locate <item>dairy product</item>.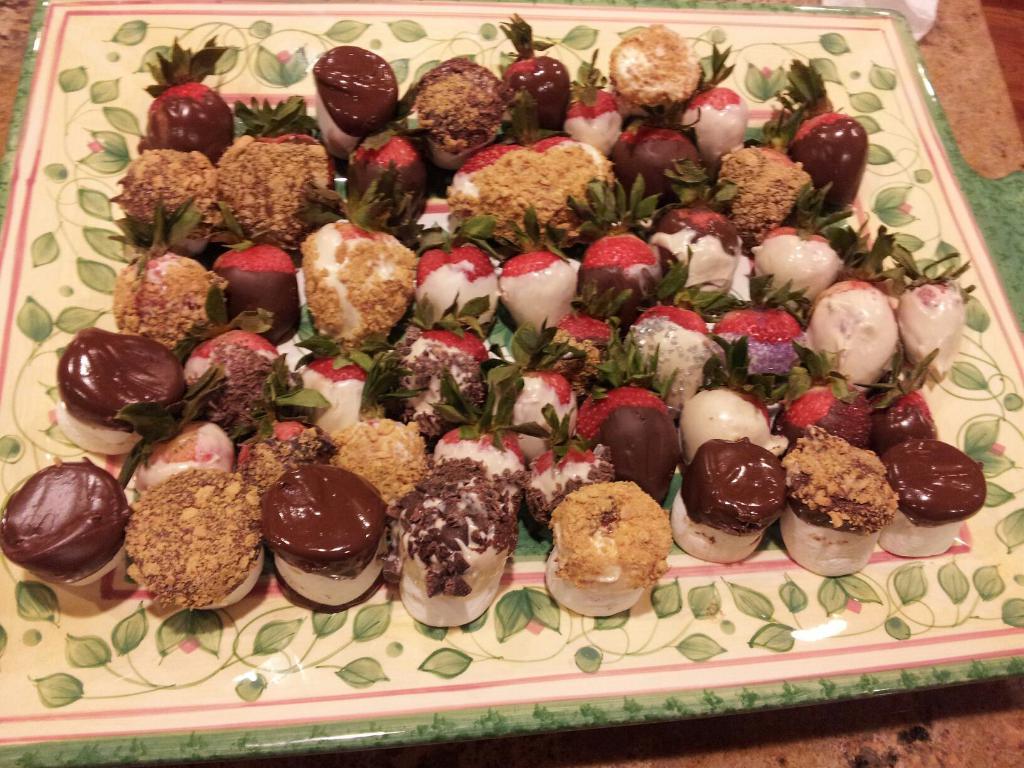
Bounding box: l=649, t=203, r=737, b=287.
